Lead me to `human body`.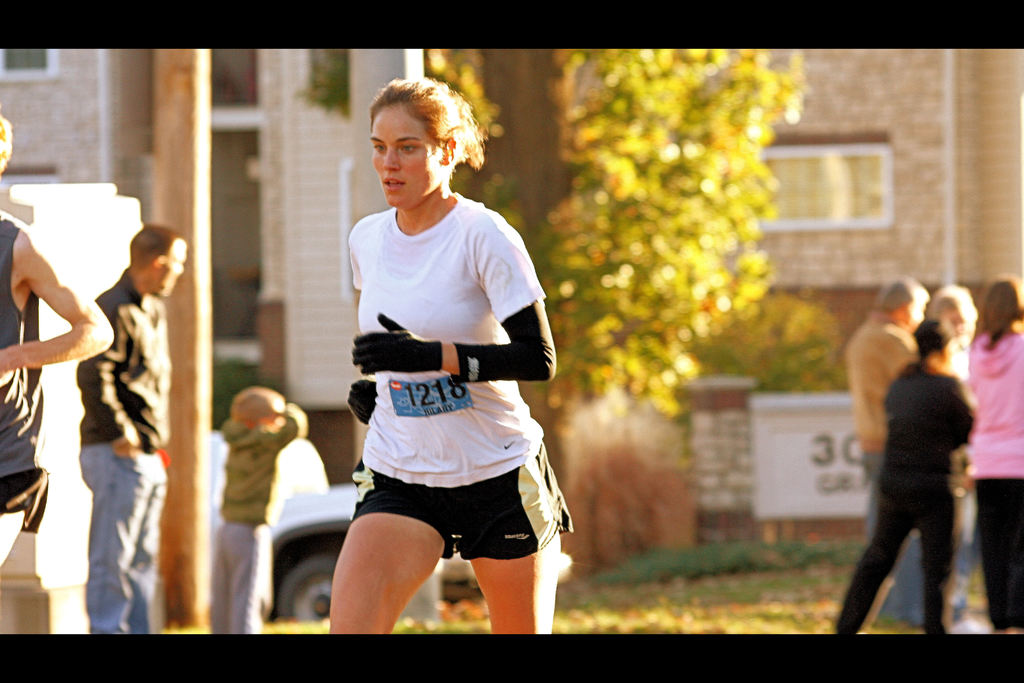
Lead to (left=833, top=318, right=978, bottom=632).
